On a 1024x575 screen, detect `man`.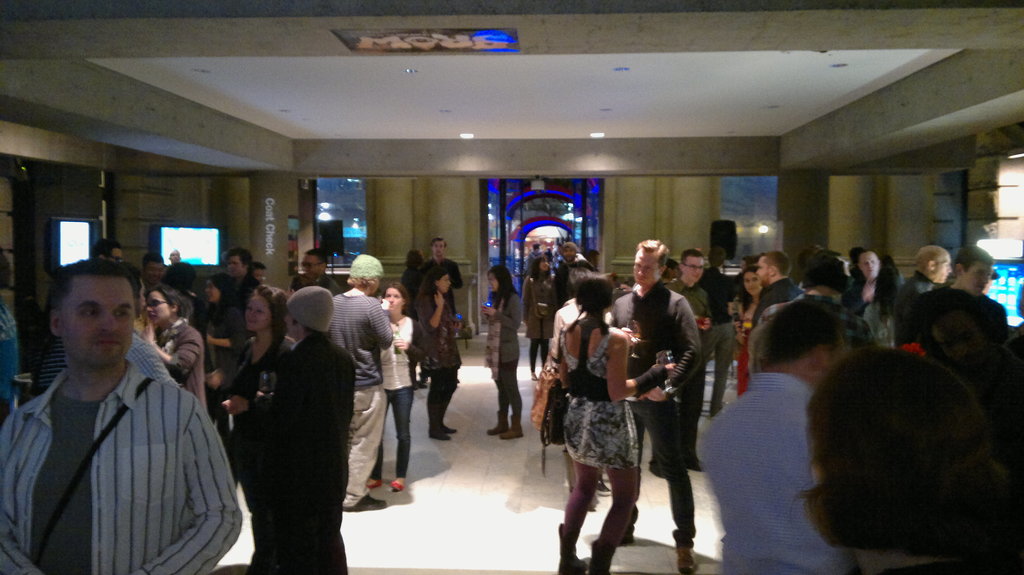
locate(292, 244, 339, 293).
